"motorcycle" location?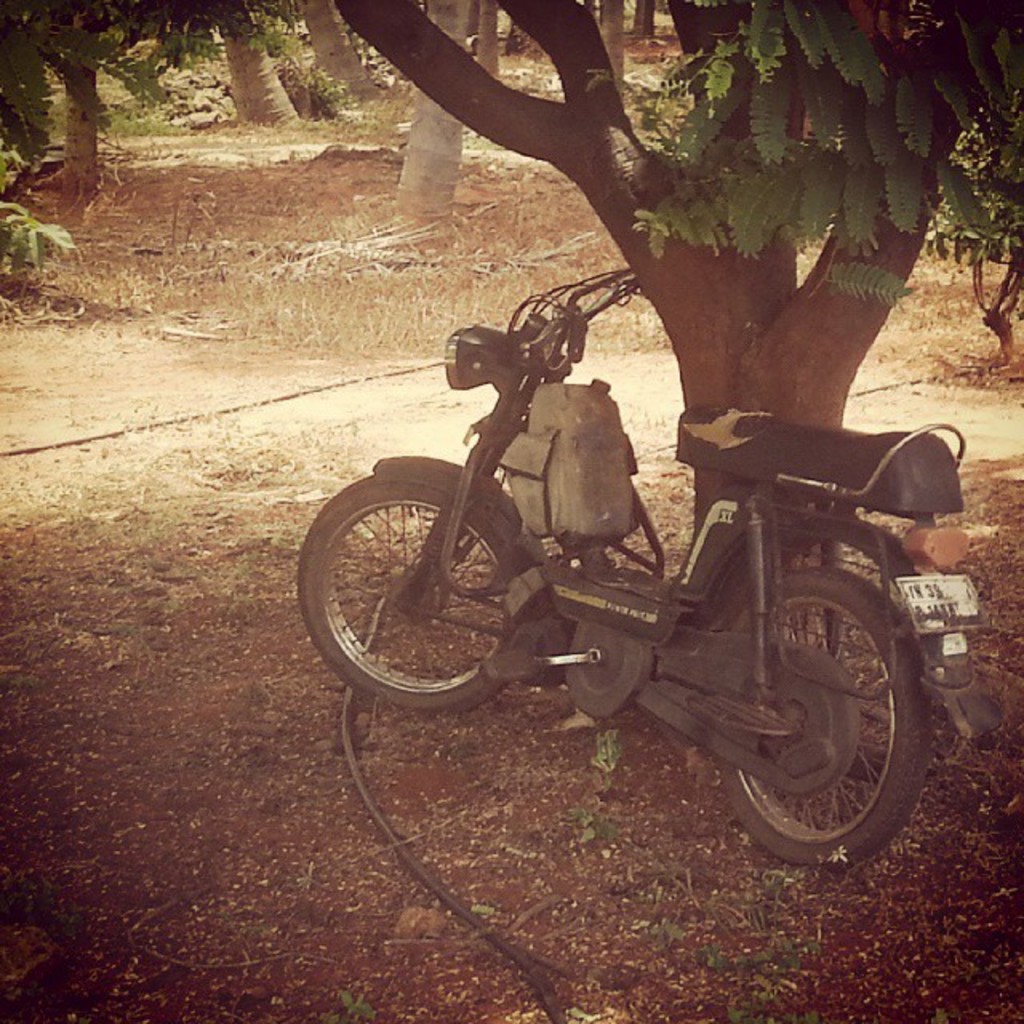
(288,317,995,880)
